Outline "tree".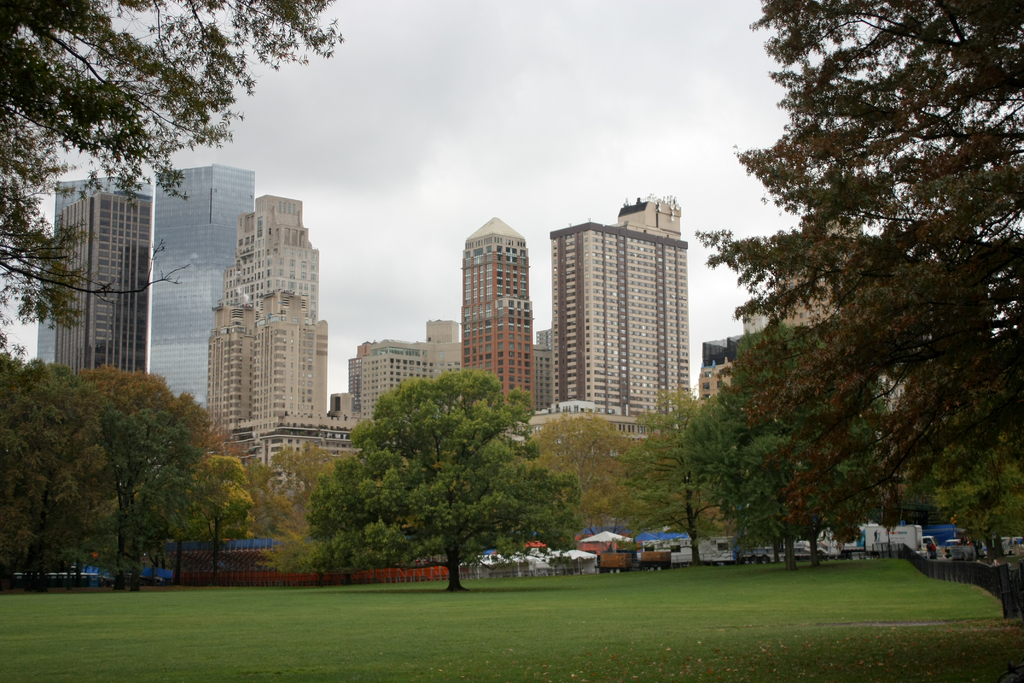
Outline: bbox=(0, 0, 345, 323).
